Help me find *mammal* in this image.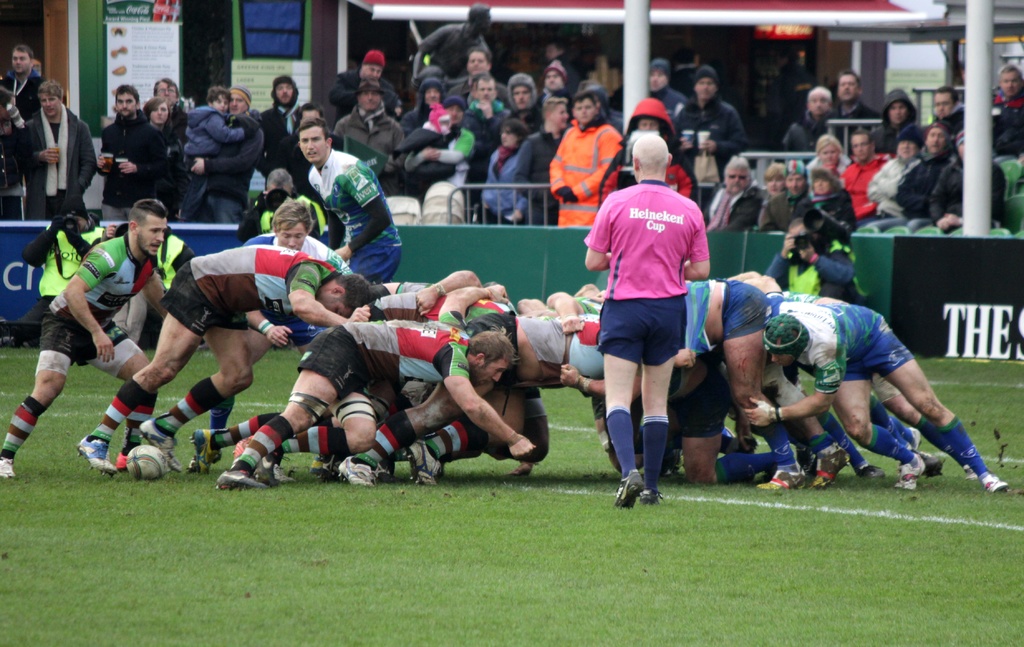
Found it: bbox=(753, 169, 782, 228).
